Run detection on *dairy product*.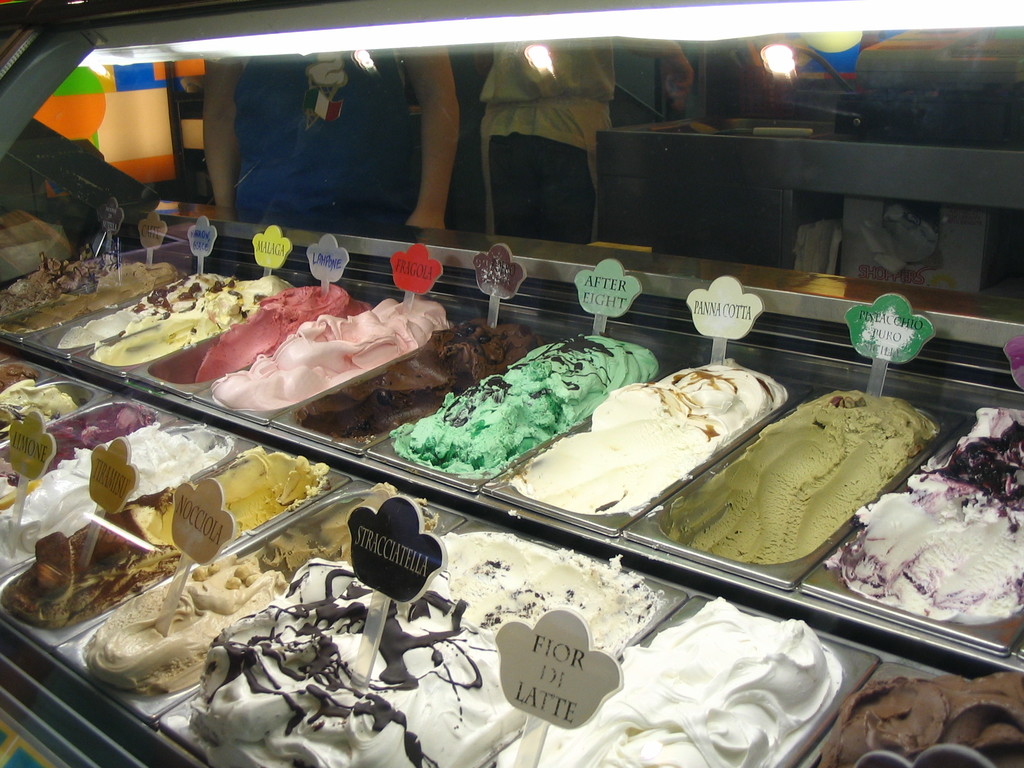
Result: 198,555,637,756.
